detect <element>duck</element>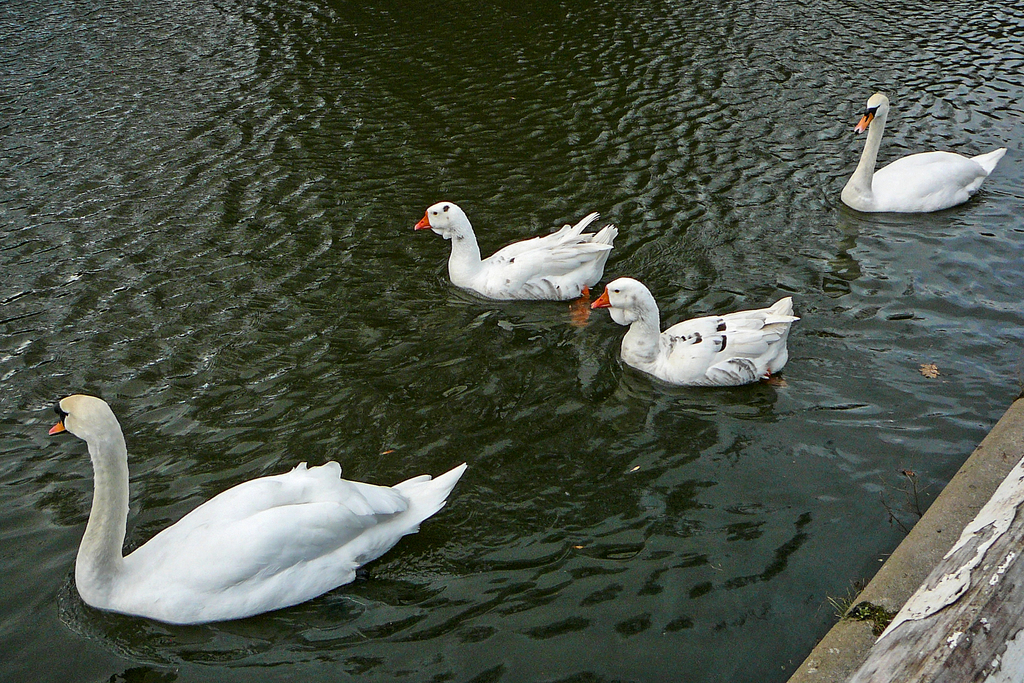
BBox(38, 383, 468, 623)
